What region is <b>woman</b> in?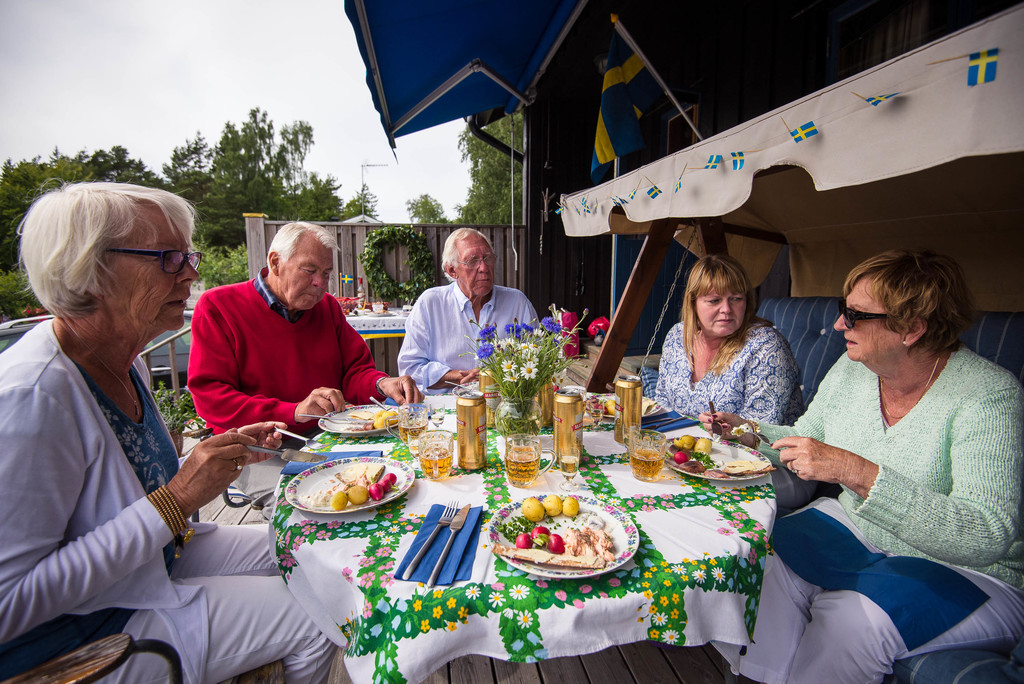
detection(698, 249, 1023, 683).
